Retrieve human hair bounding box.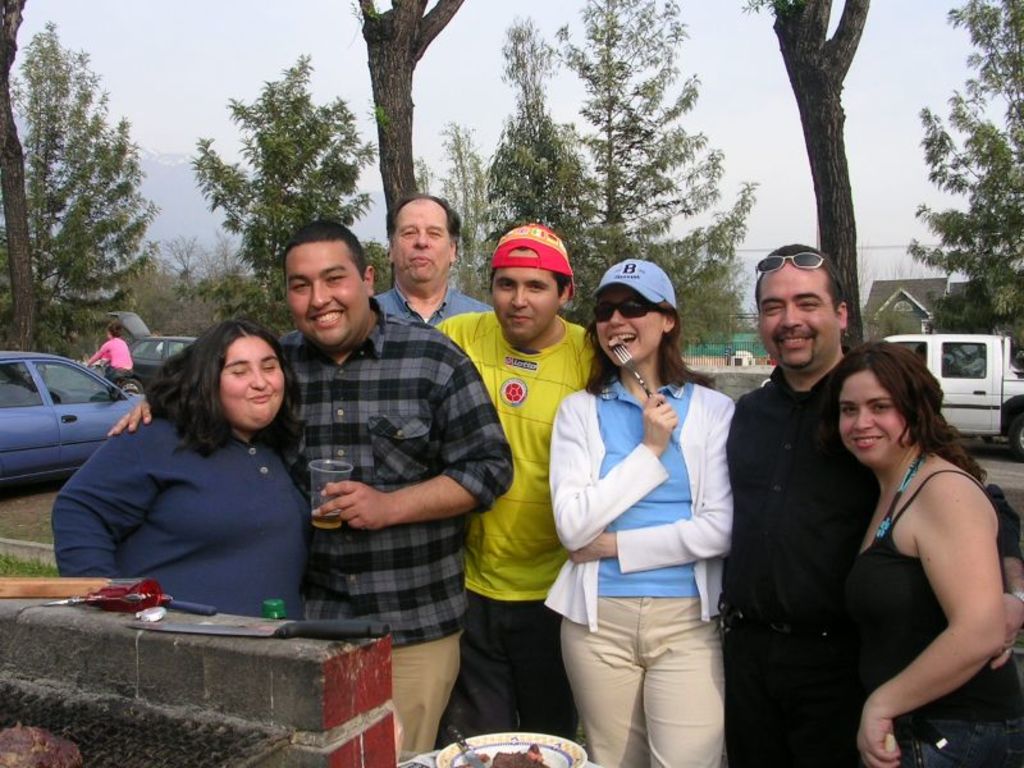
Bounding box: region(105, 319, 124, 339).
